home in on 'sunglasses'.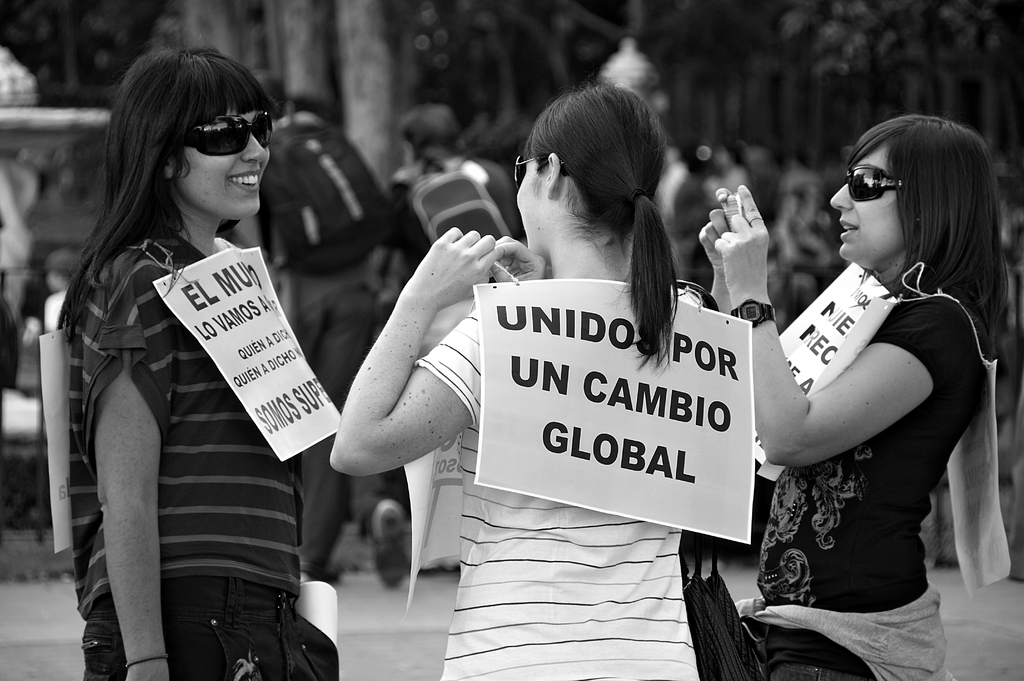
Homed in at 186,110,273,156.
